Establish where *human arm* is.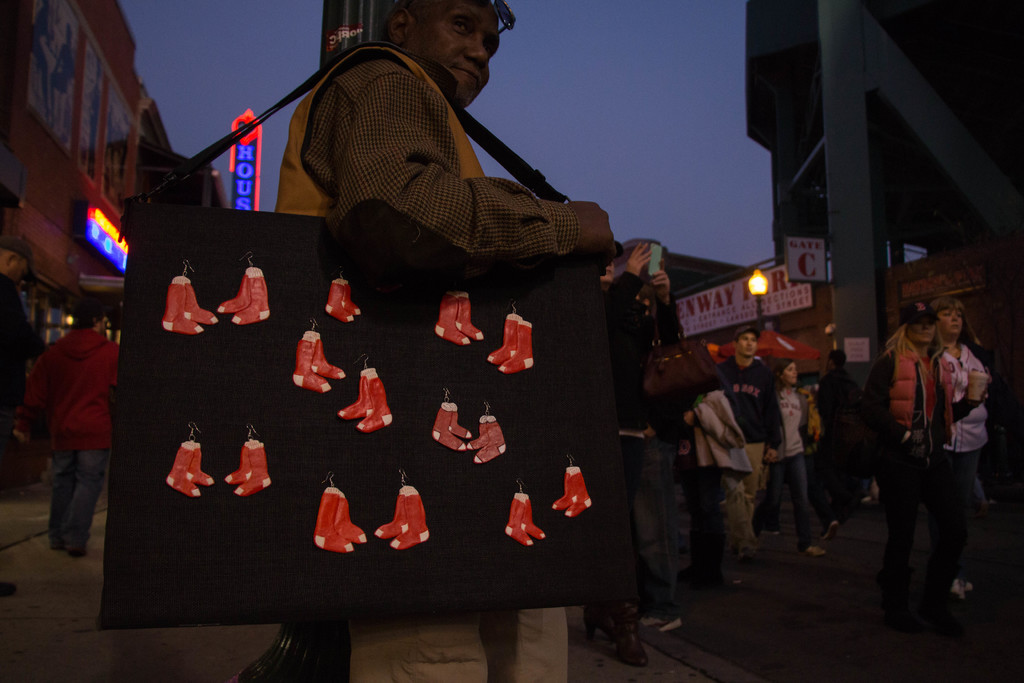
Established at Rect(955, 362, 993, 425).
